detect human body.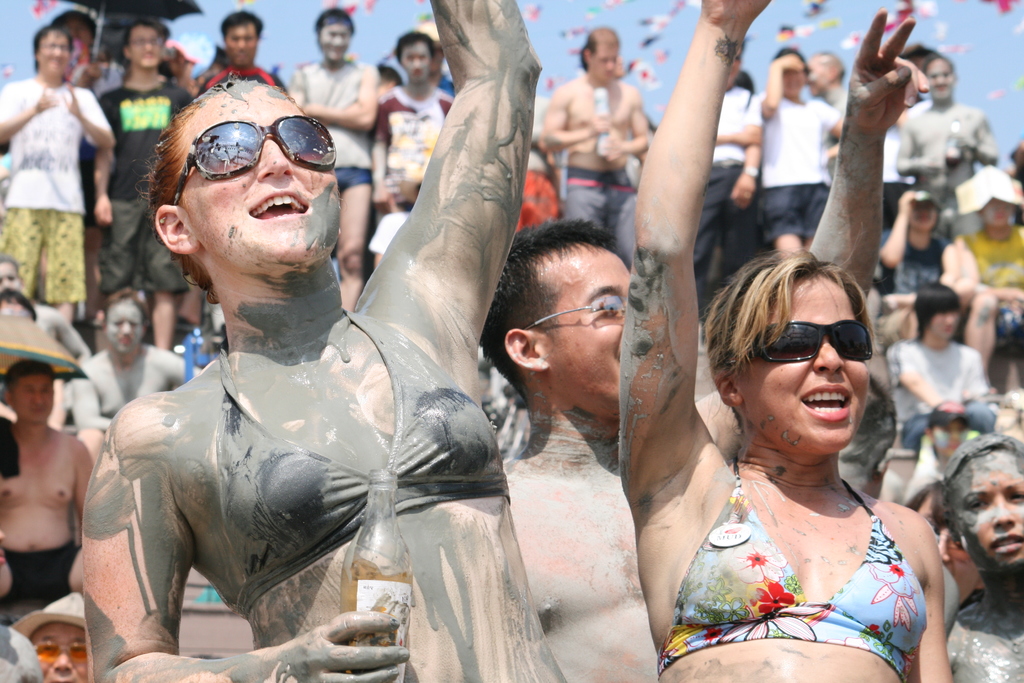
Detected at 285, 10, 384, 322.
